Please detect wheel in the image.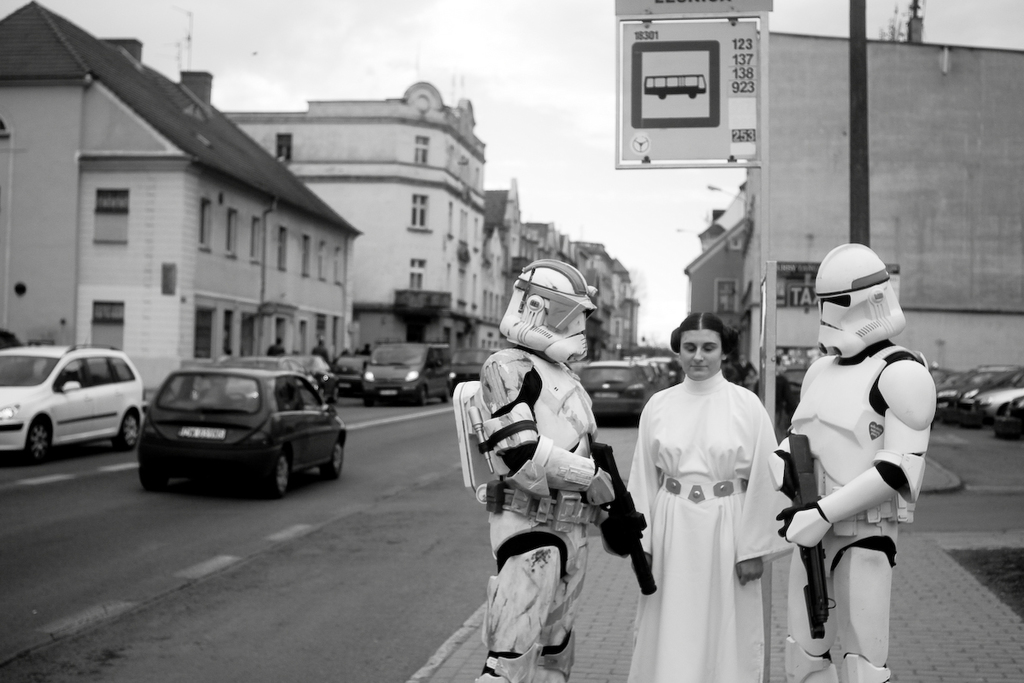
Rect(689, 94, 695, 100).
